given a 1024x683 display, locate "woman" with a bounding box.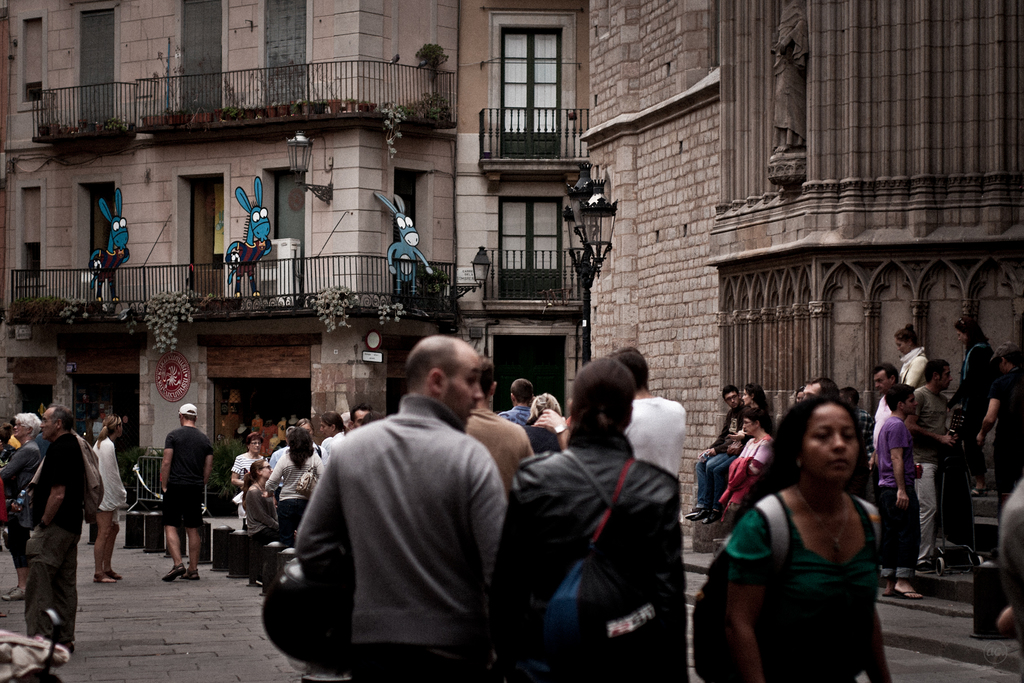
Located: [left=950, top=315, right=997, bottom=494].
